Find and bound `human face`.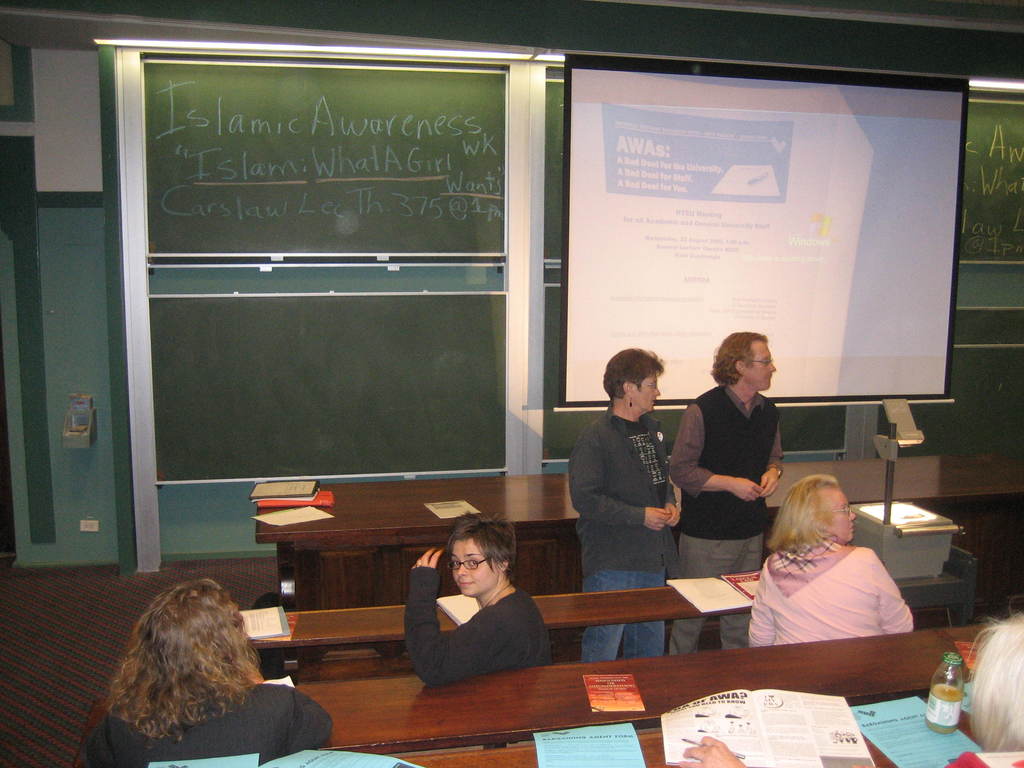
Bound: l=448, t=538, r=498, b=596.
